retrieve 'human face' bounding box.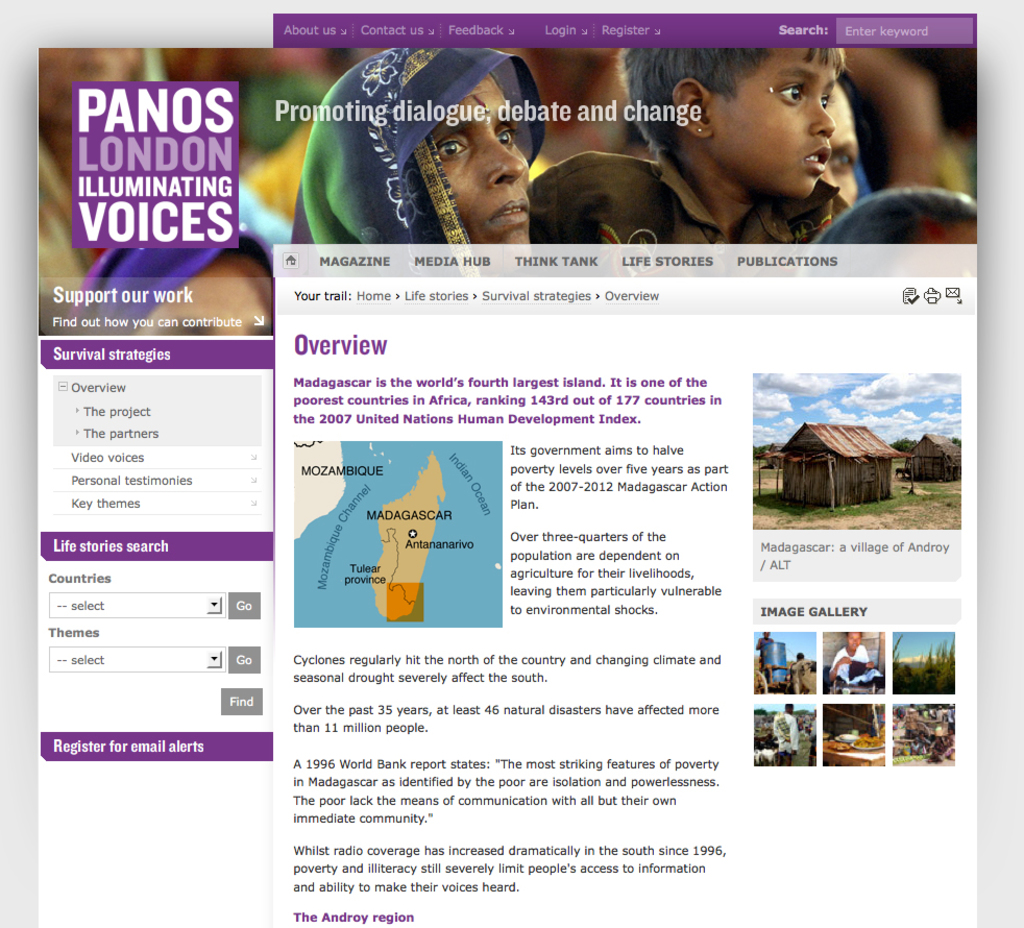
Bounding box: 847, 628, 862, 652.
